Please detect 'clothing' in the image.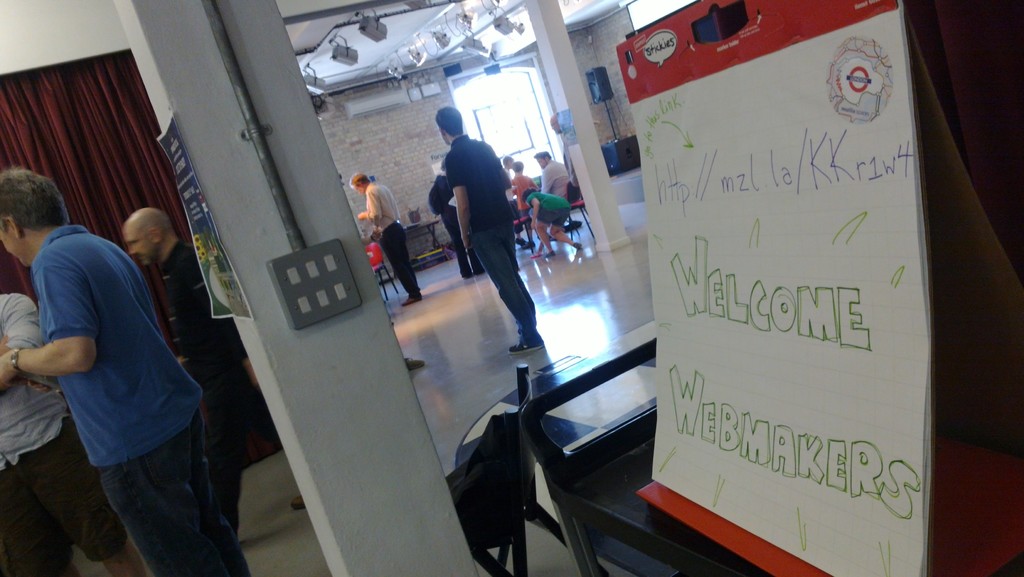
x1=505, y1=172, x2=540, y2=230.
